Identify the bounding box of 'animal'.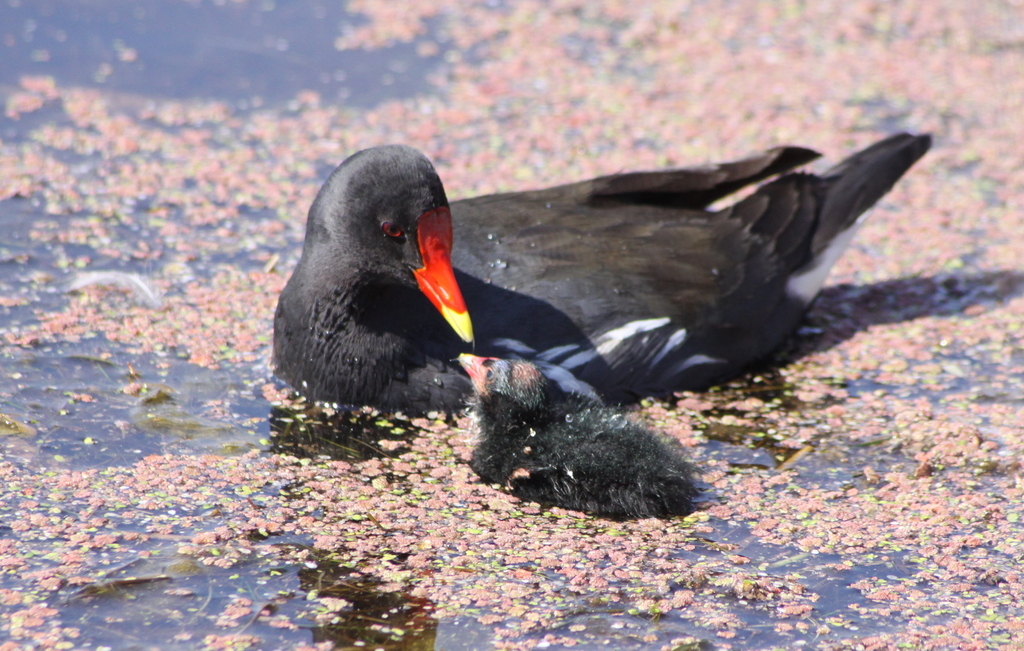
<region>455, 349, 708, 520</region>.
